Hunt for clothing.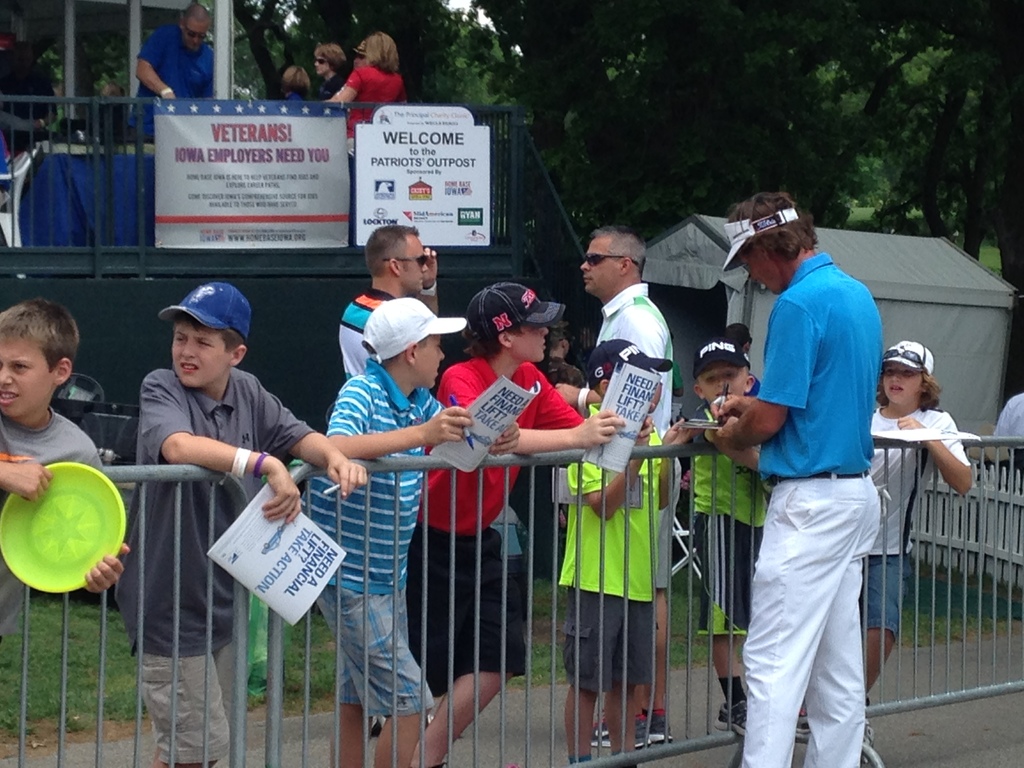
Hunted down at BBox(6, 48, 58, 161).
